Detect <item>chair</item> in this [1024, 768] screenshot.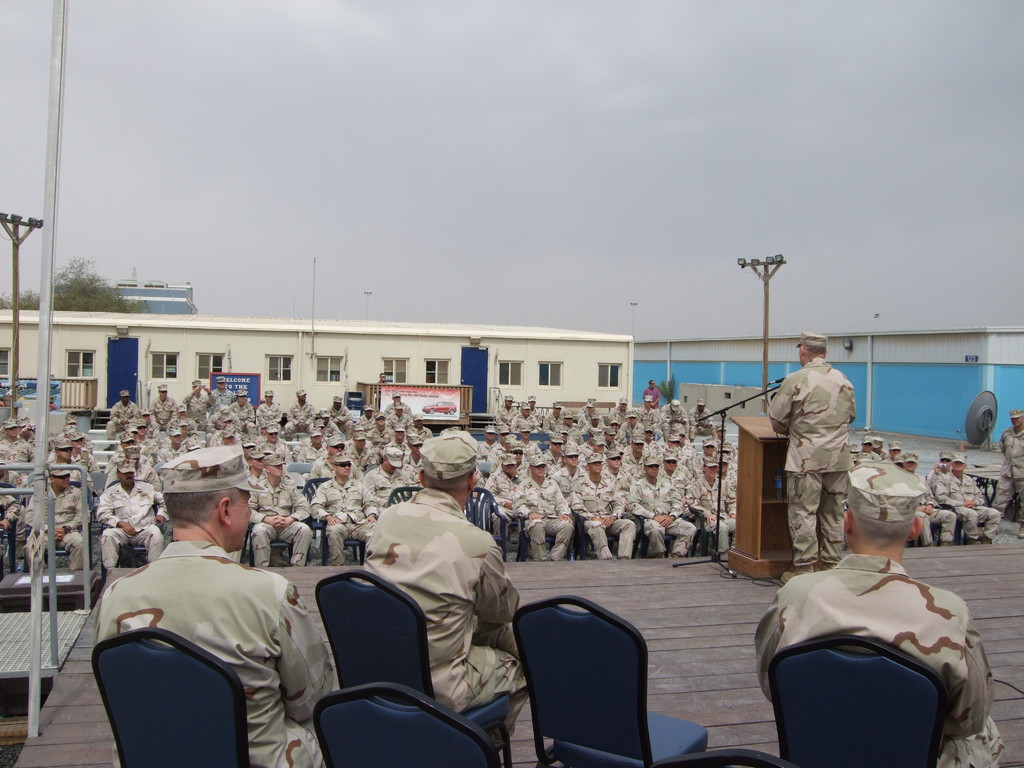
Detection: crop(116, 527, 156, 576).
